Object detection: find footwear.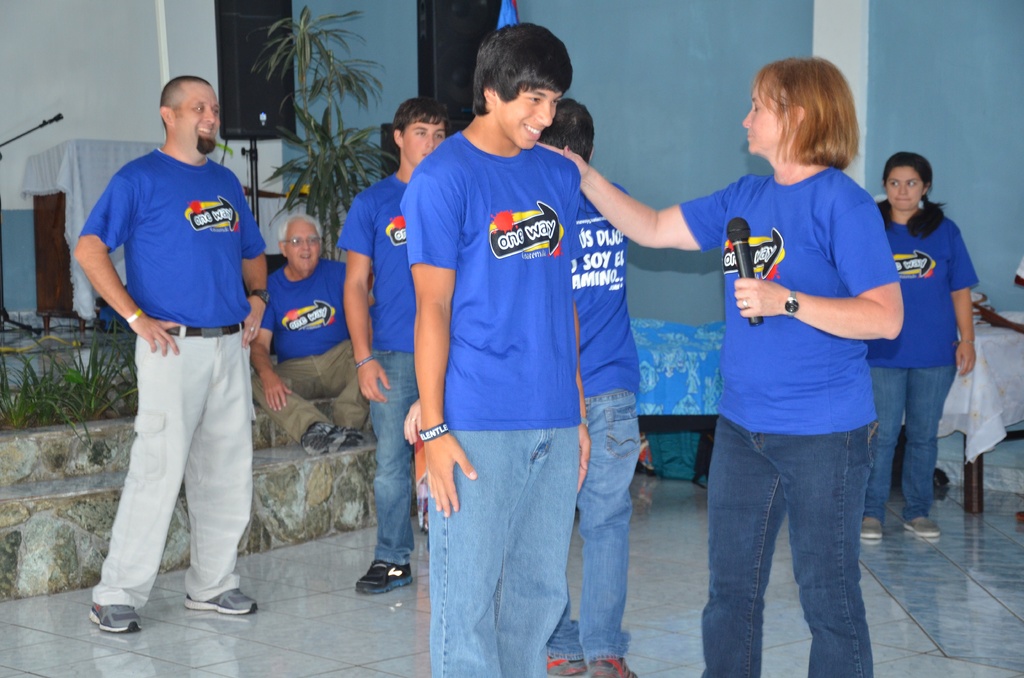
box(545, 654, 588, 677).
